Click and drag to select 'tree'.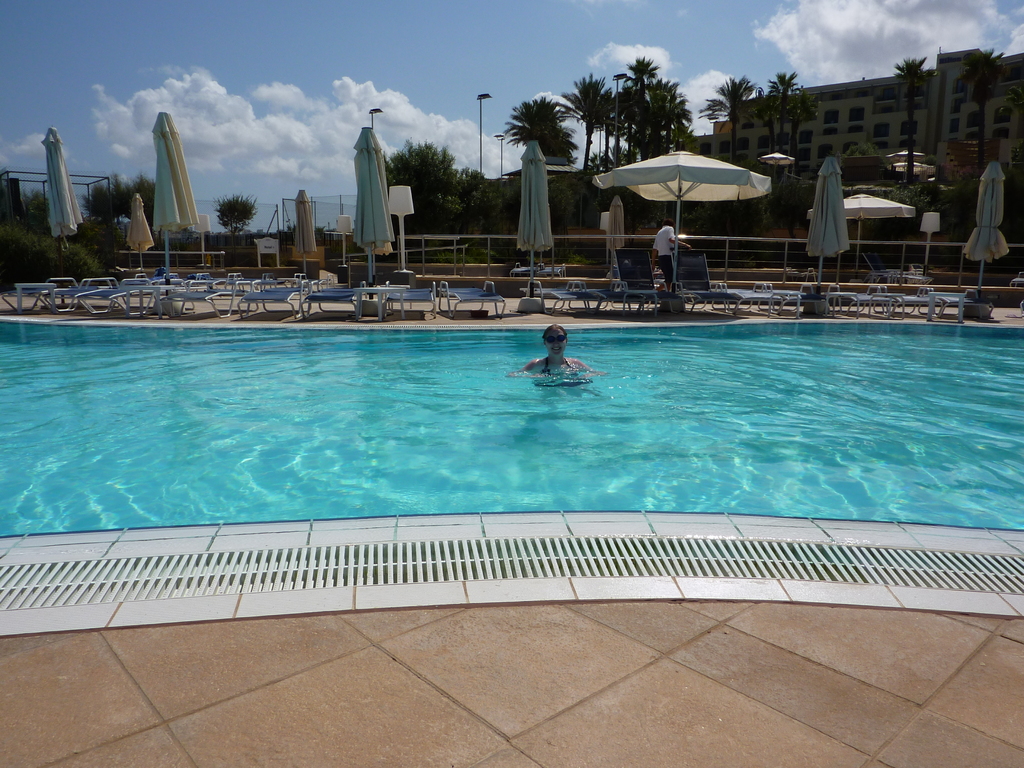
Selection: [951, 49, 1008, 171].
